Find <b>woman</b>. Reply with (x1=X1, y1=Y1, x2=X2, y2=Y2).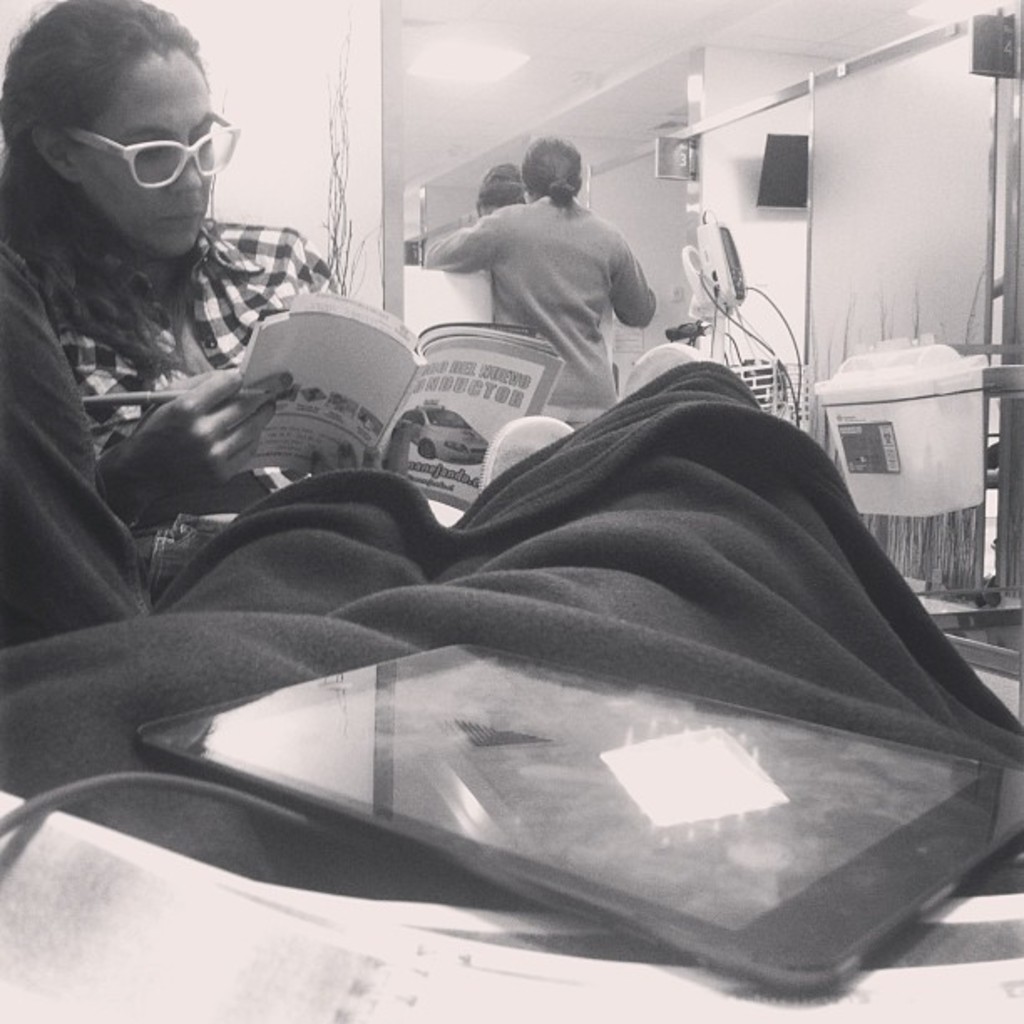
(x1=0, y1=0, x2=723, y2=631).
